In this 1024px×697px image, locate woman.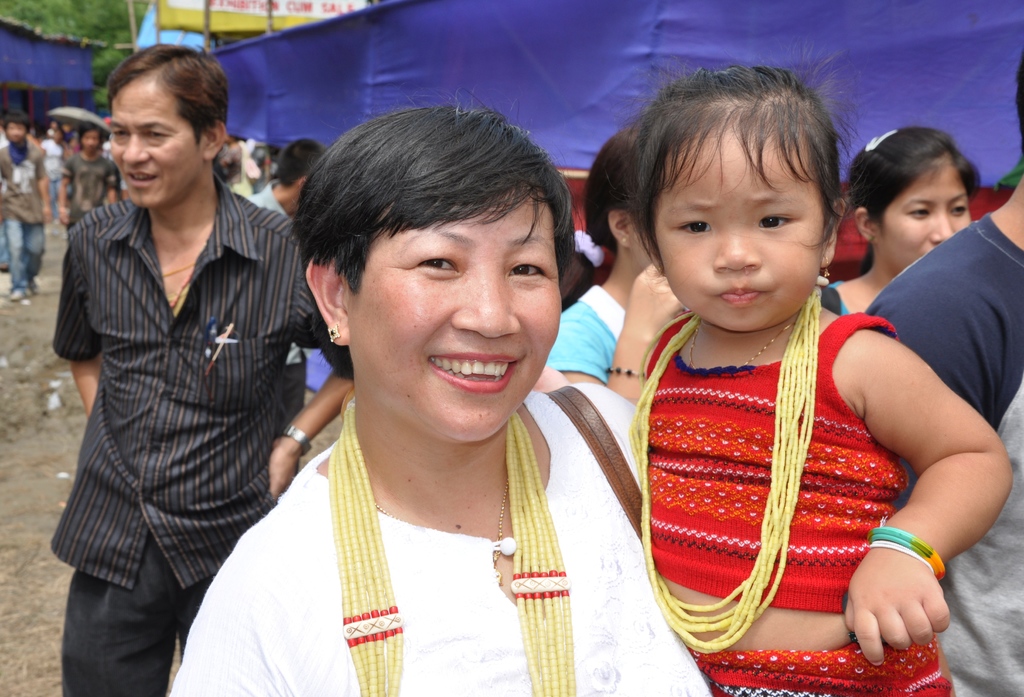
Bounding box: 38 127 70 222.
